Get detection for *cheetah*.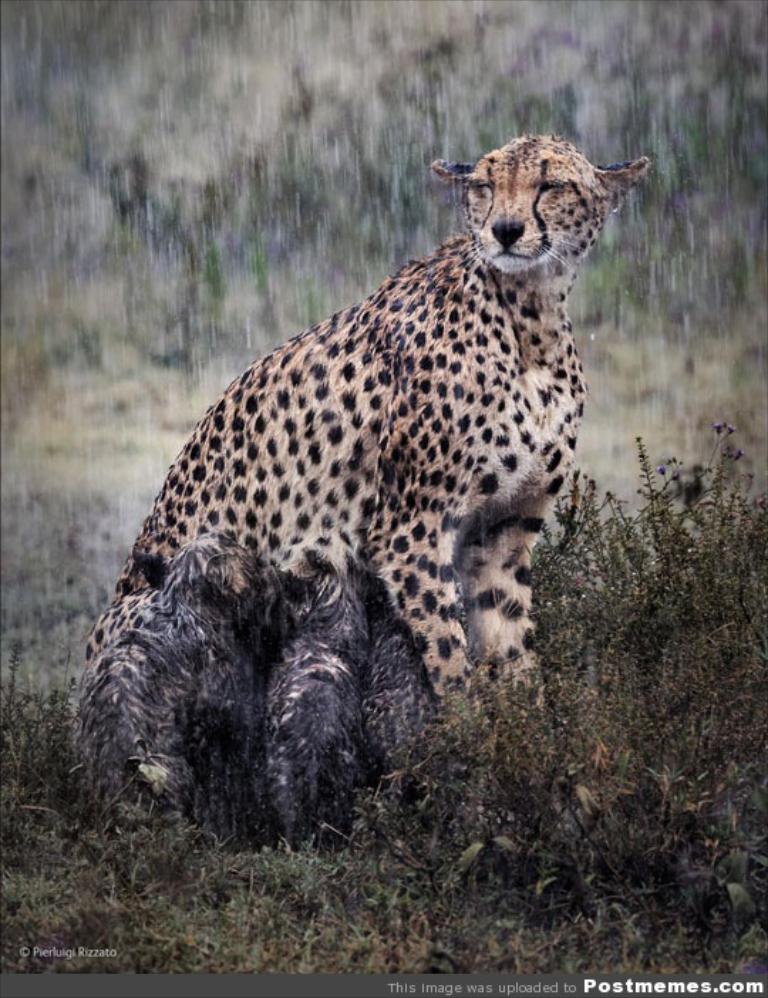
Detection: detection(87, 131, 654, 729).
